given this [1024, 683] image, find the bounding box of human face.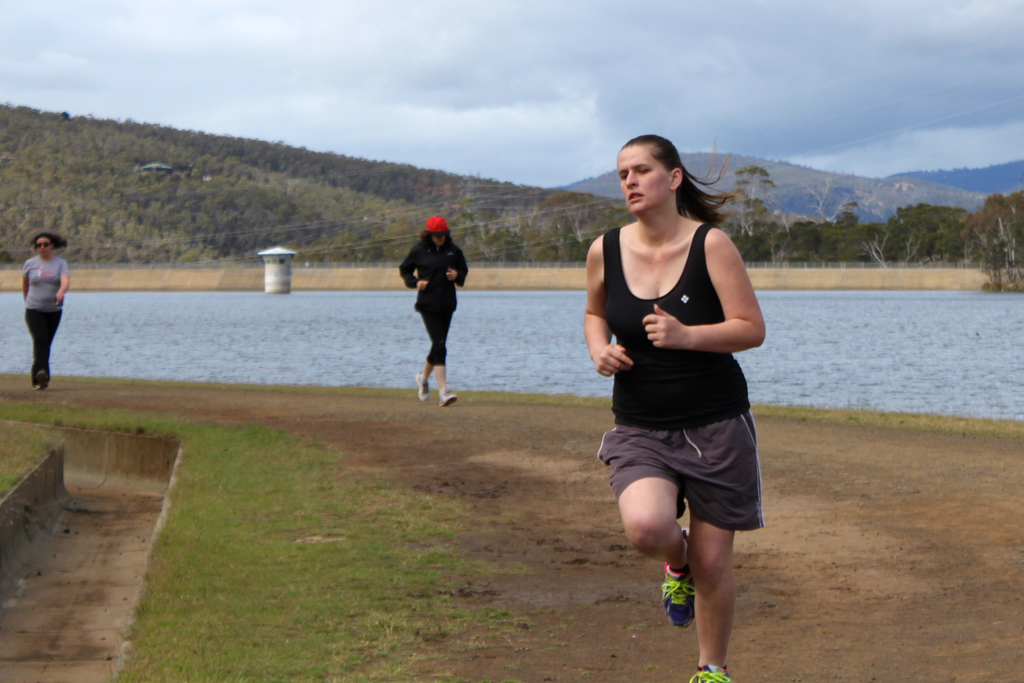
428, 229, 447, 252.
